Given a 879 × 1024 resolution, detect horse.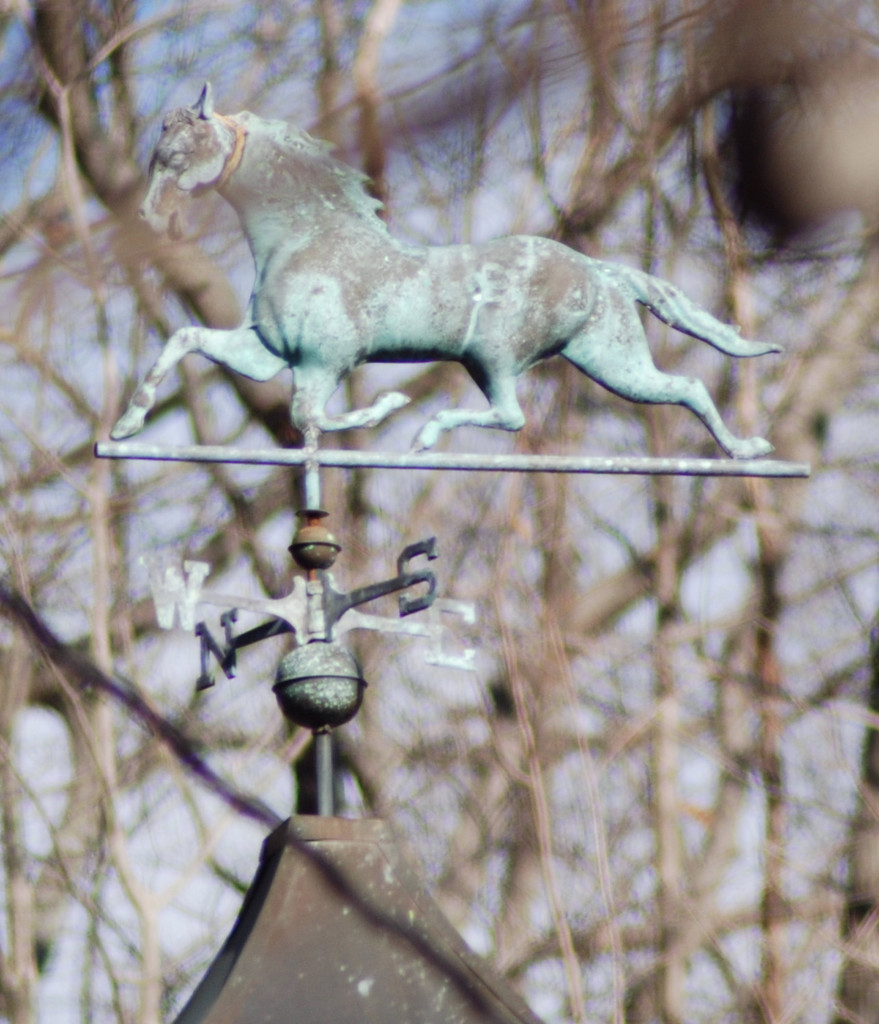
l=107, t=77, r=787, b=461.
